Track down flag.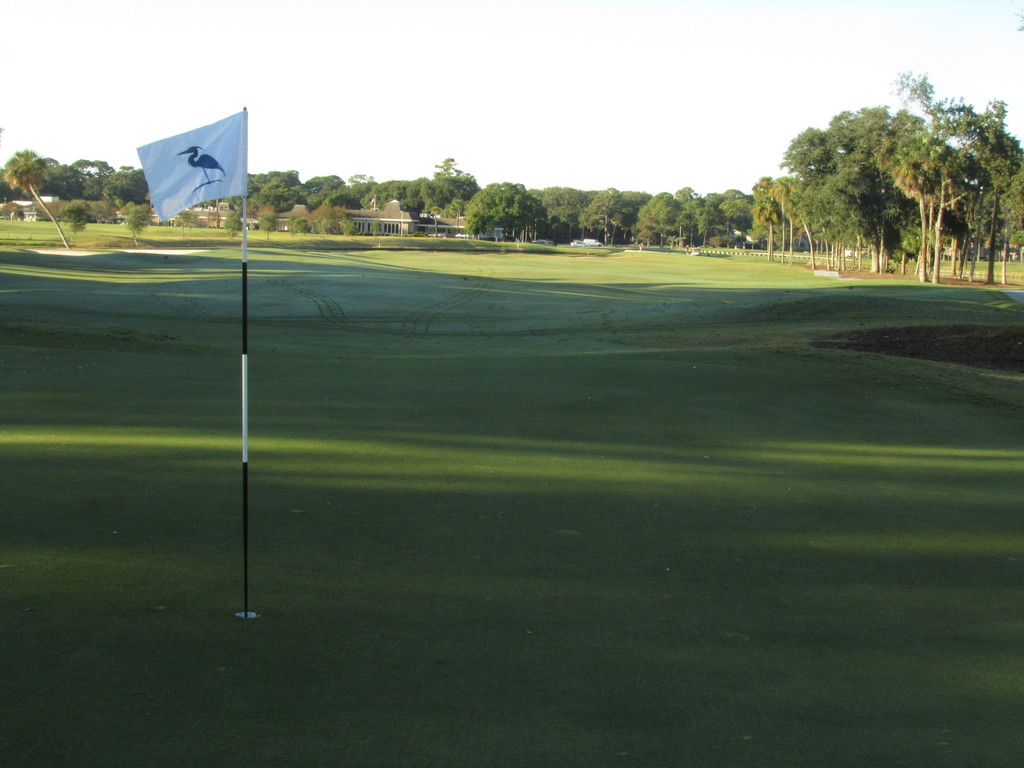
Tracked to bbox(134, 110, 243, 211).
